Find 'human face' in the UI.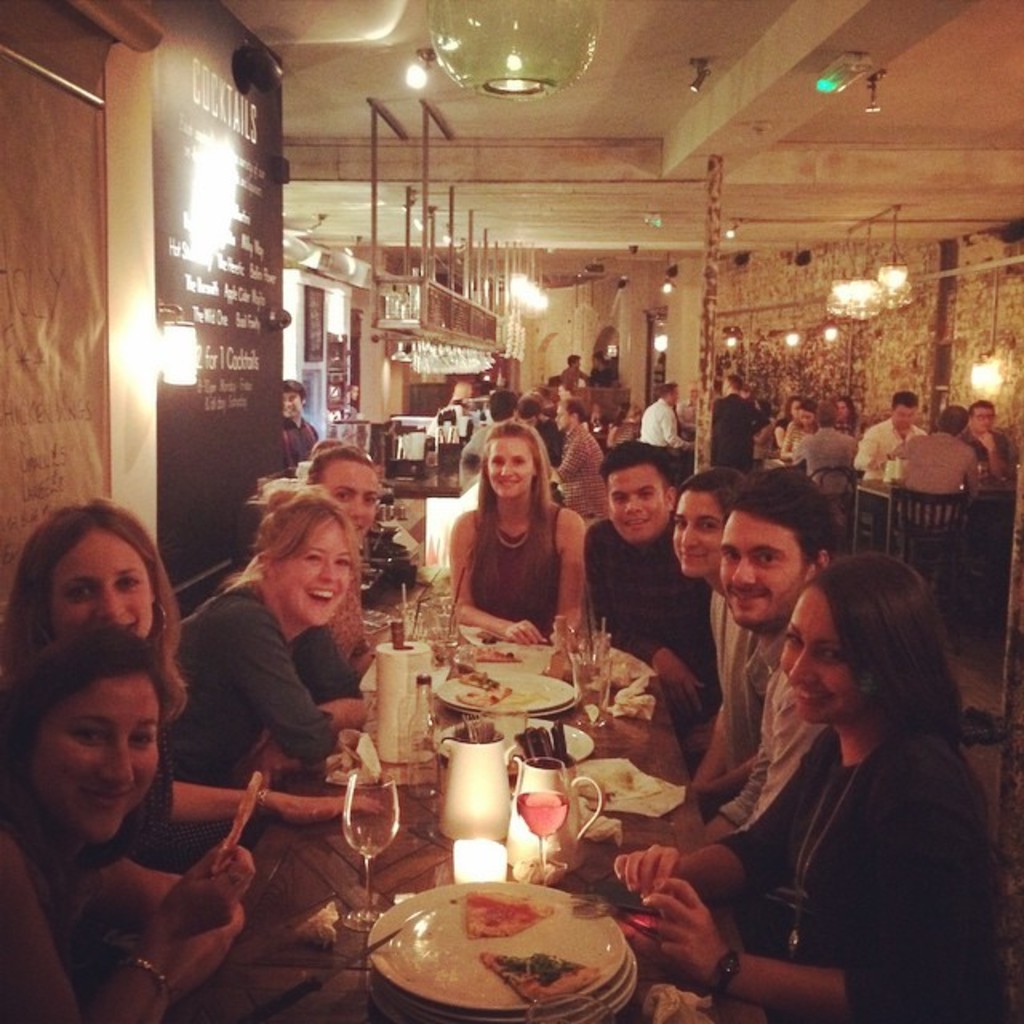
UI element at crop(19, 680, 165, 856).
